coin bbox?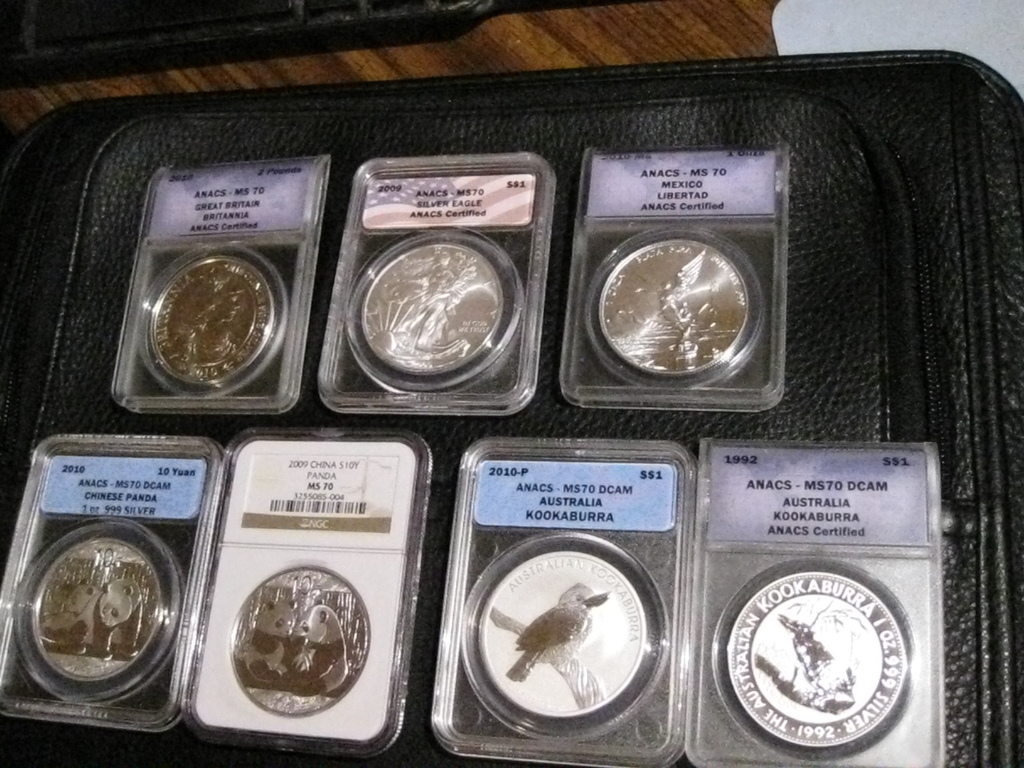
[x1=359, y1=241, x2=506, y2=374]
